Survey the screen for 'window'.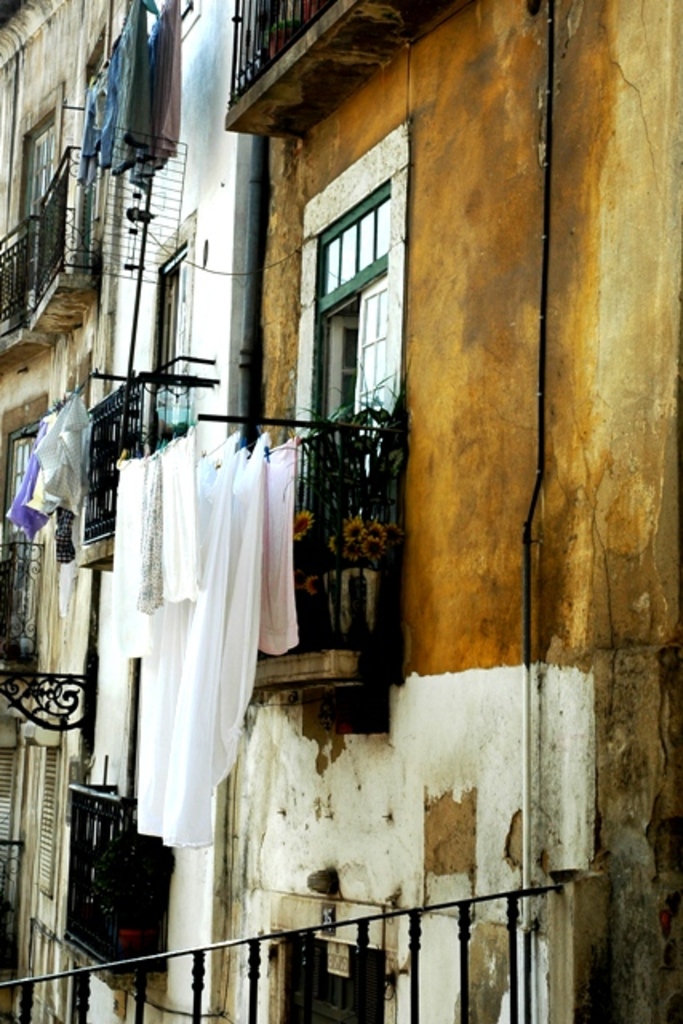
Survey found: bbox(269, 920, 381, 1022).
